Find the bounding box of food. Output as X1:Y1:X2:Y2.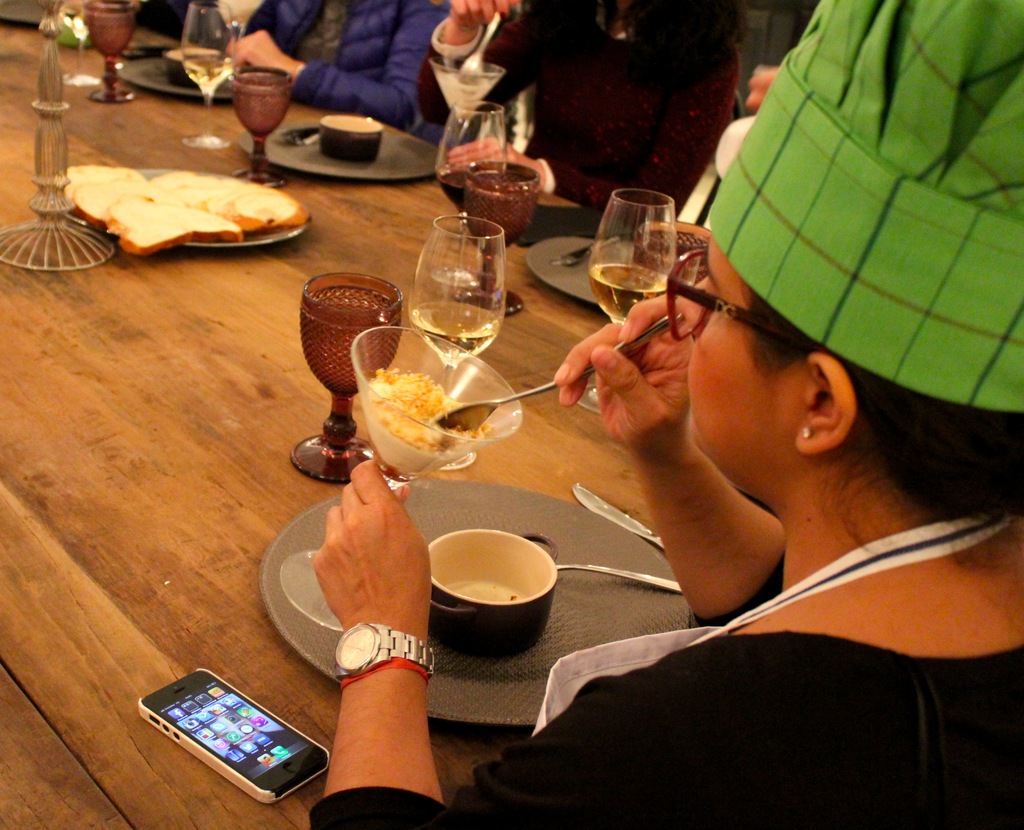
62:163:312:257.
